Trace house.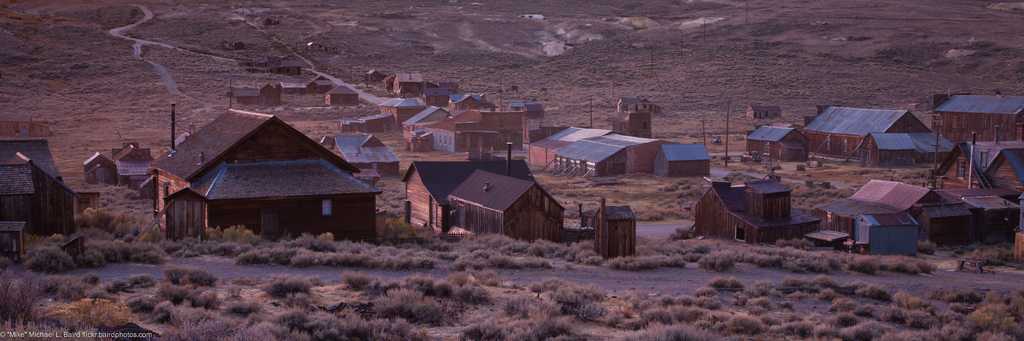
Traced to <box>83,140,153,187</box>.
